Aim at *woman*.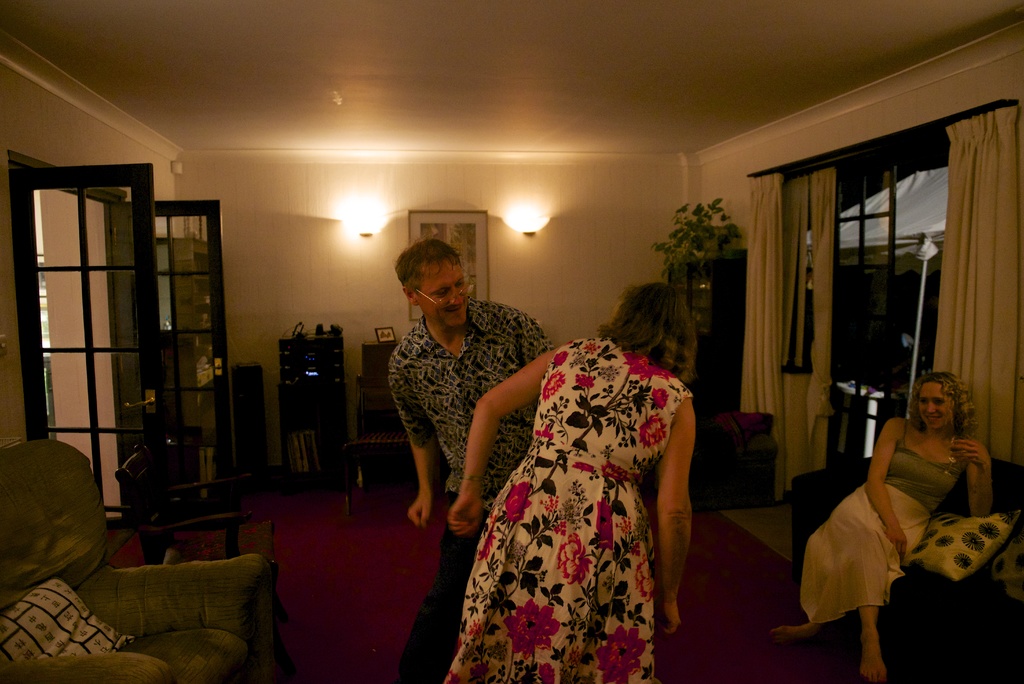
Aimed at {"x1": 767, "y1": 371, "x2": 994, "y2": 683}.
